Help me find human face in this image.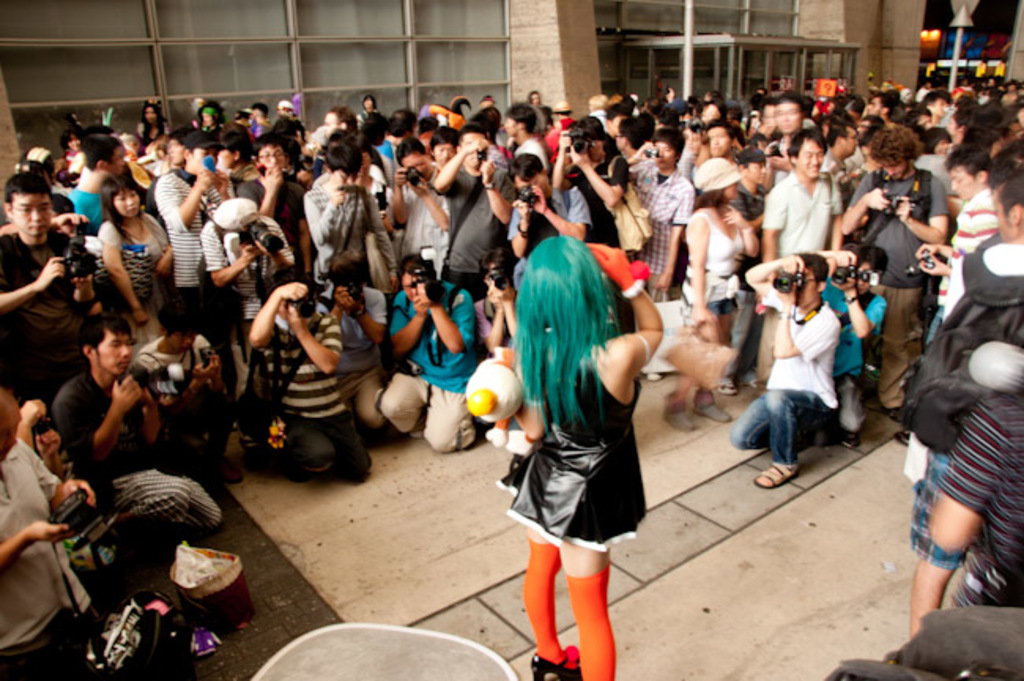
Found it: 194, 151, 210, 169.
